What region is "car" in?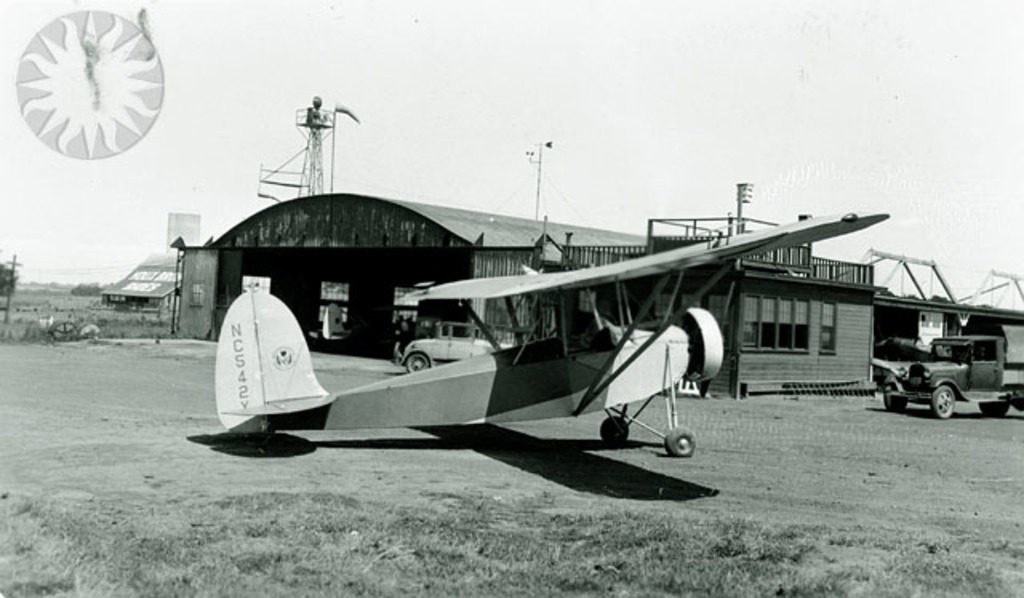
(left=395, top=325, right=536, bottom=374).
